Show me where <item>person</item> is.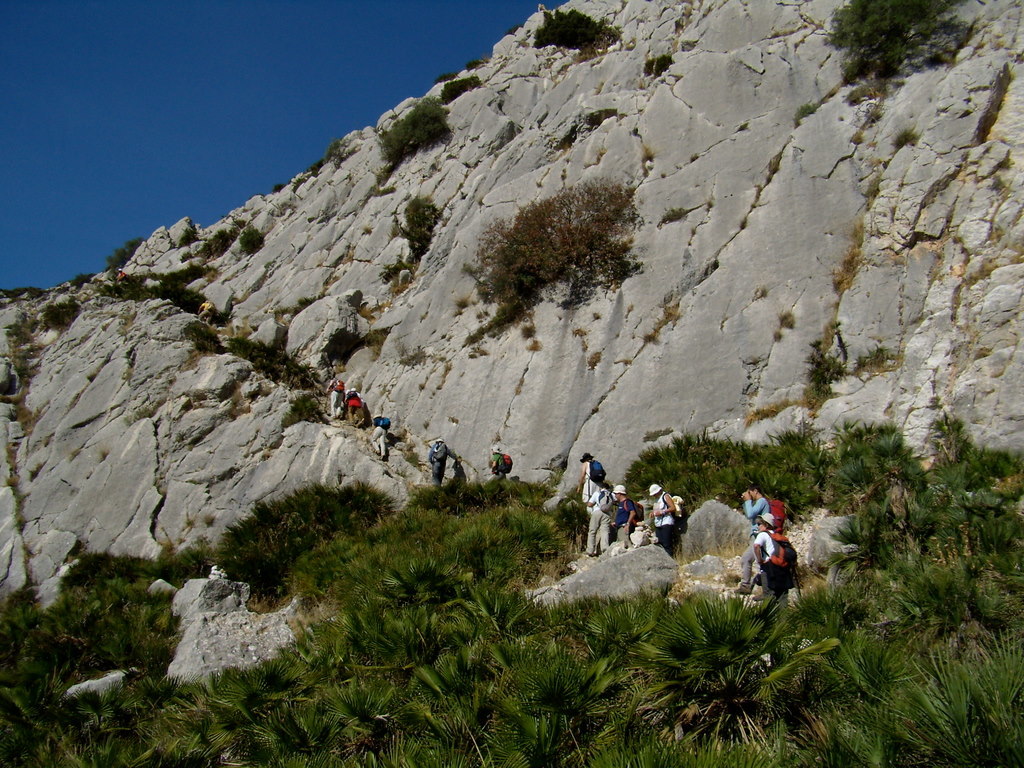
<item>person</item> is at detection(117, 268, 124, 276).
